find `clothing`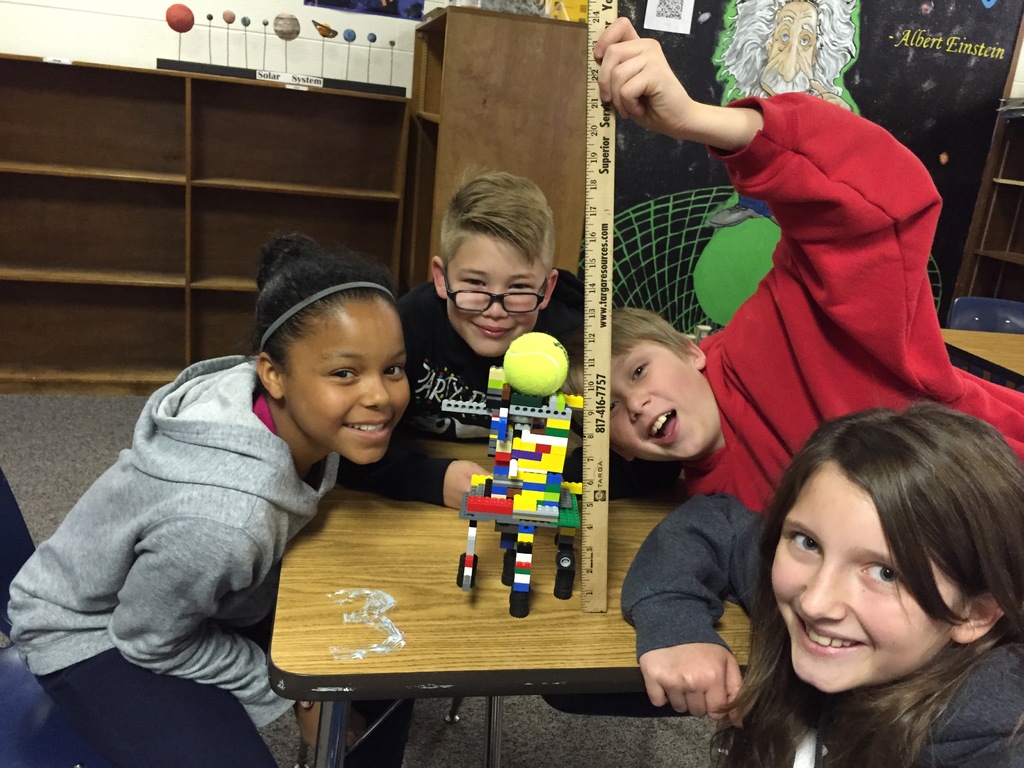
select_region(6, 353, 344, 767)
